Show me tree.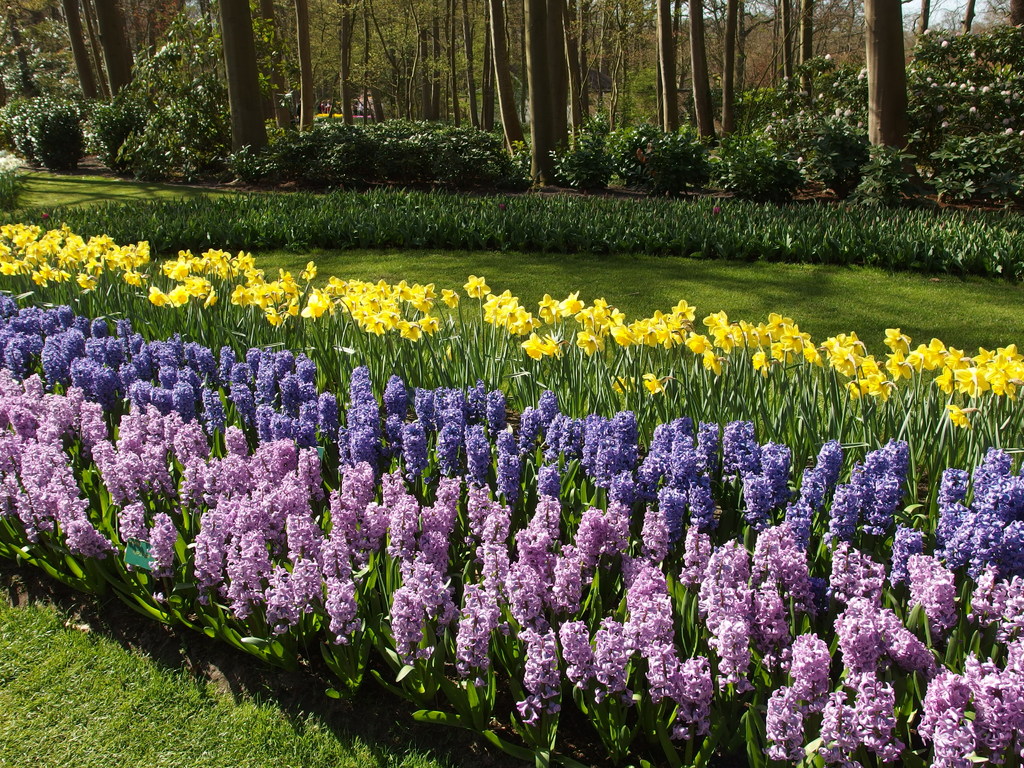
tree is here: bbox(216, 0, 269, 168).
